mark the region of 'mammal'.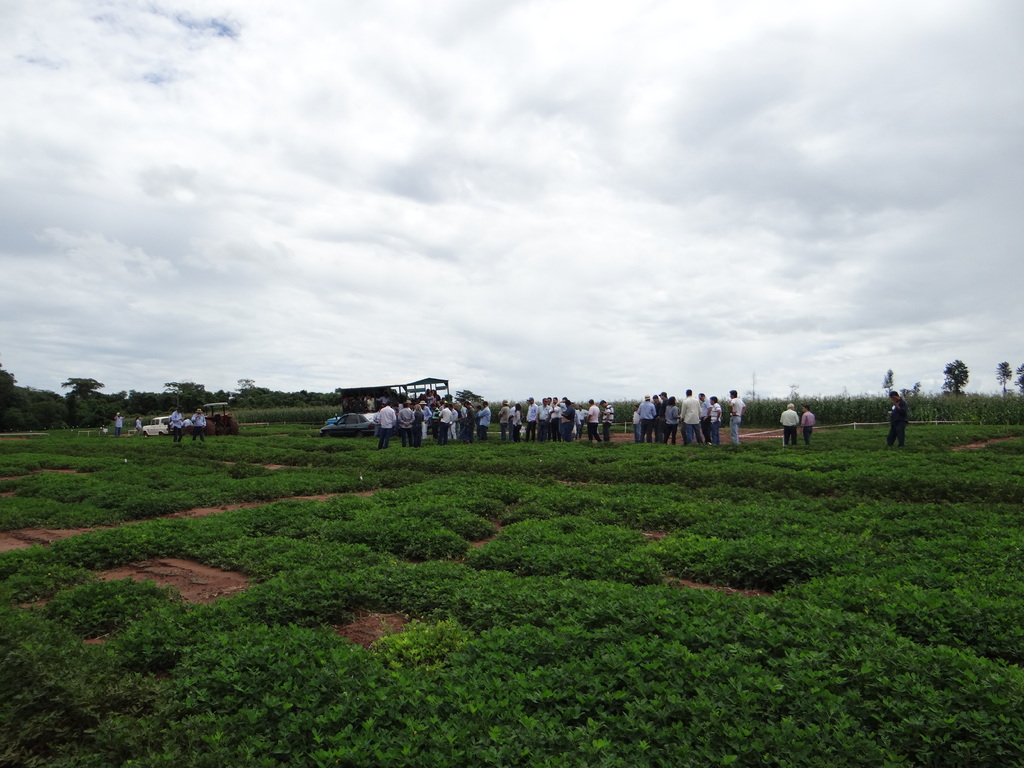
Region: 730:386:748:447.
